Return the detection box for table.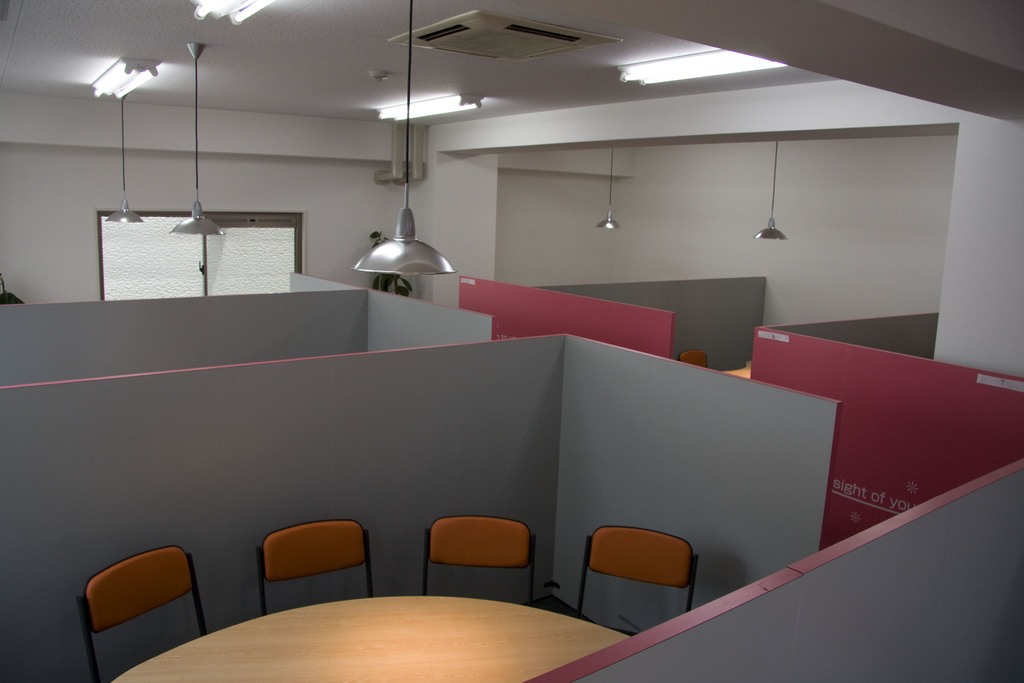
[111, 595, 635, 682].
